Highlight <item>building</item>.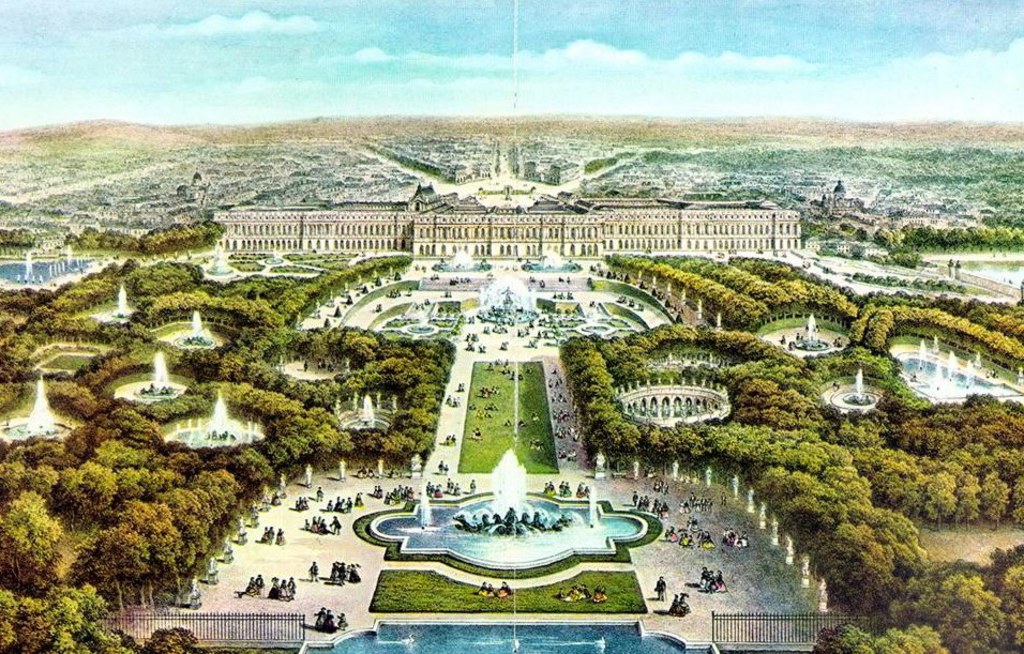
Highlighted region: x1=212 y1=181 x2=803 y2=260.
